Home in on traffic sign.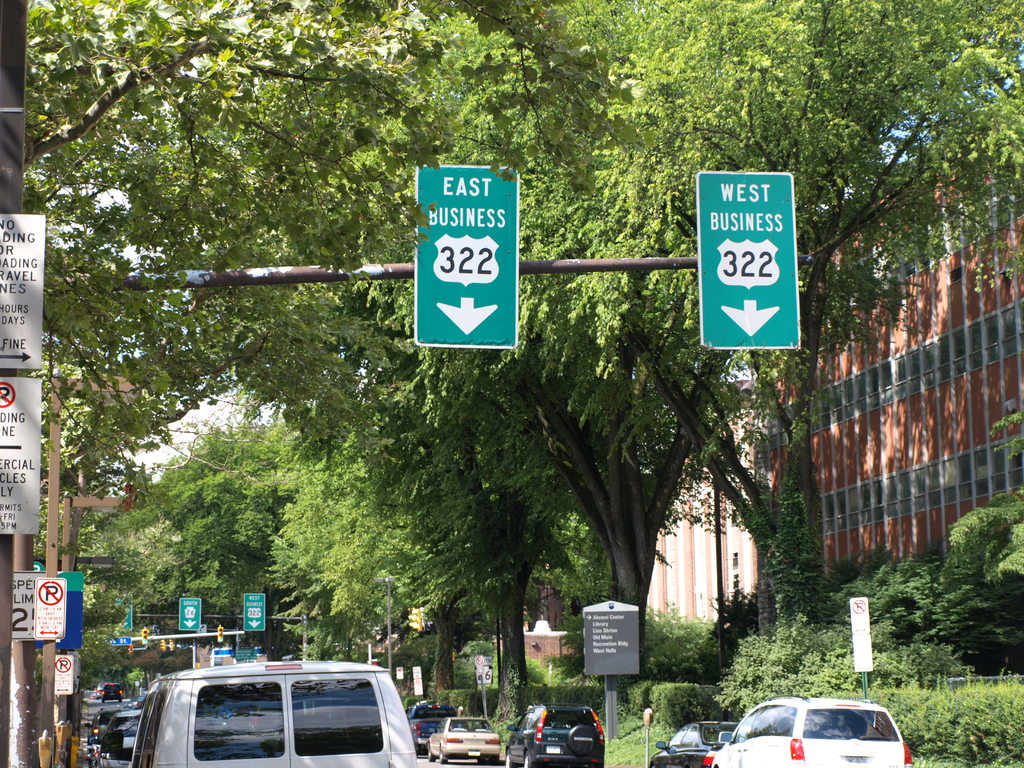
Homed in at {"left": 0, "top": 378, "right": 42, "bottom": 538}.
